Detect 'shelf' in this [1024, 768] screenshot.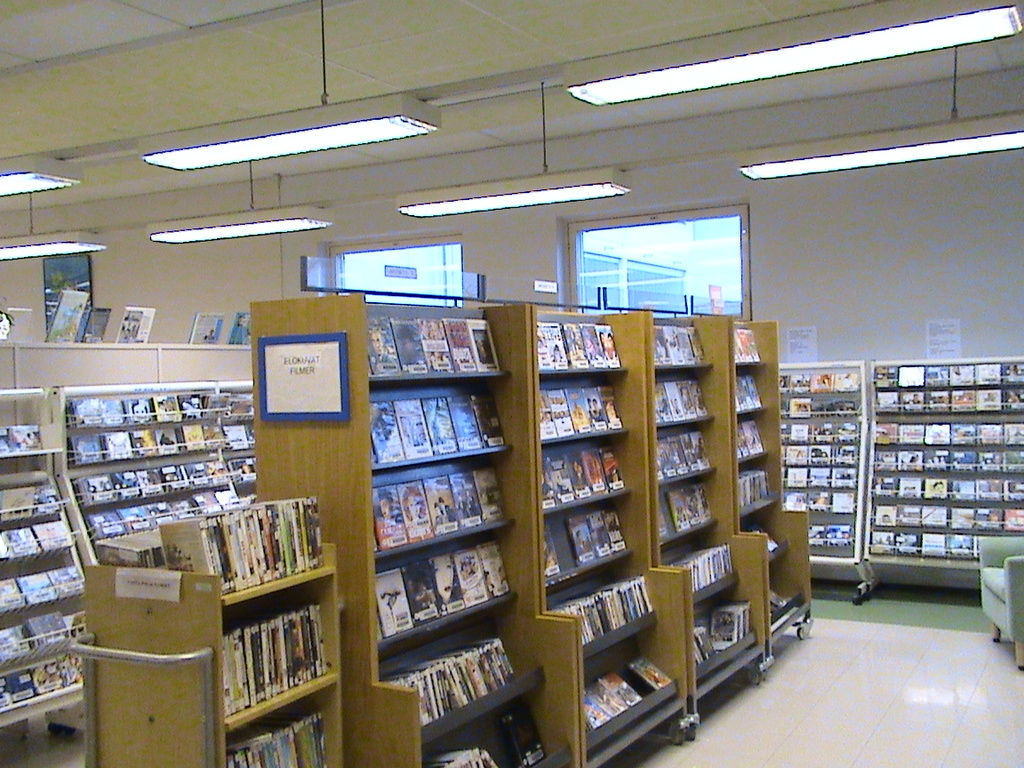
Detection: 652,320,763,676.
